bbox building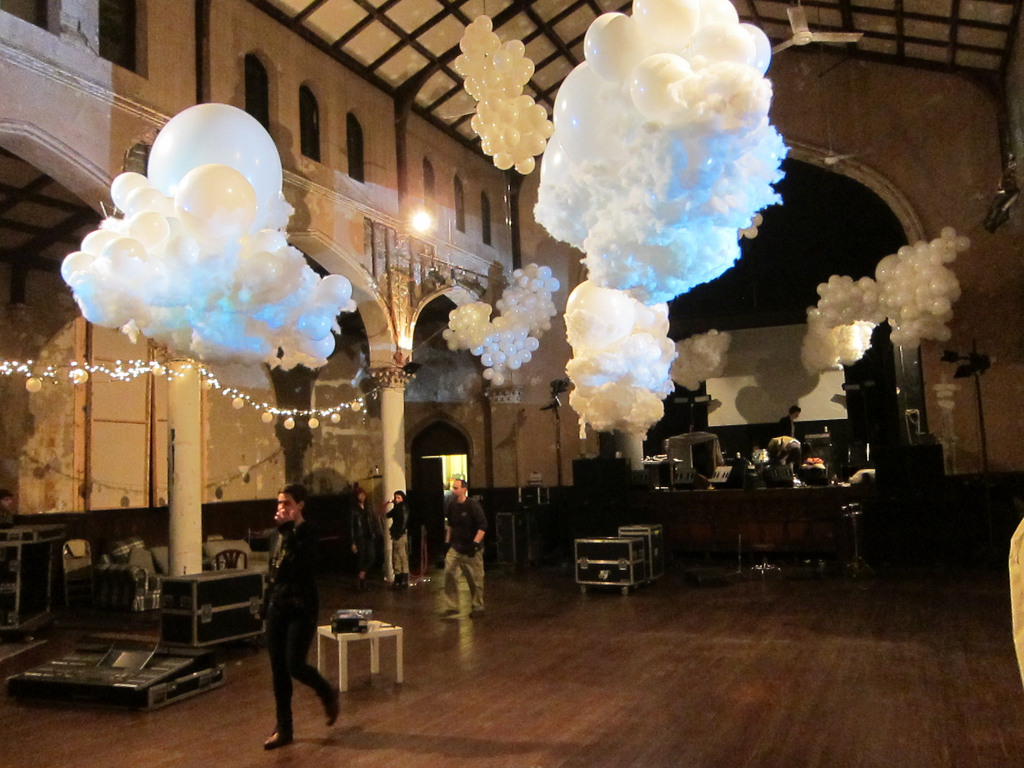
left=0, top=0, right=1023, bottom=767
